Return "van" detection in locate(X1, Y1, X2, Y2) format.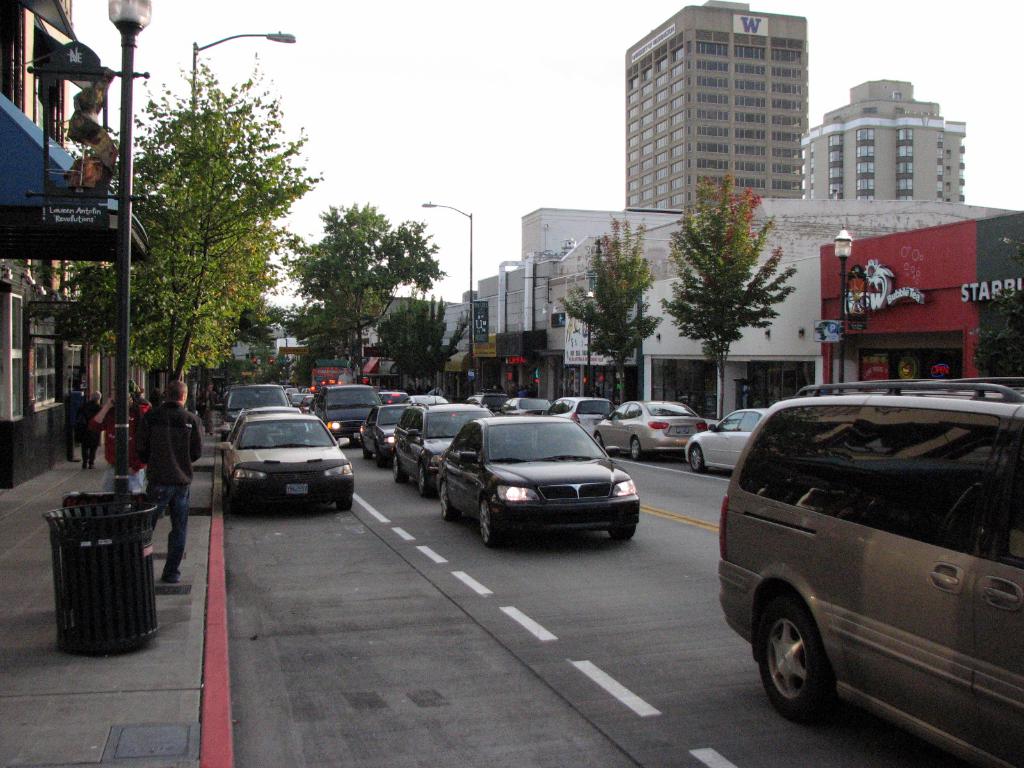
locate(310, 381, 386, 444).
